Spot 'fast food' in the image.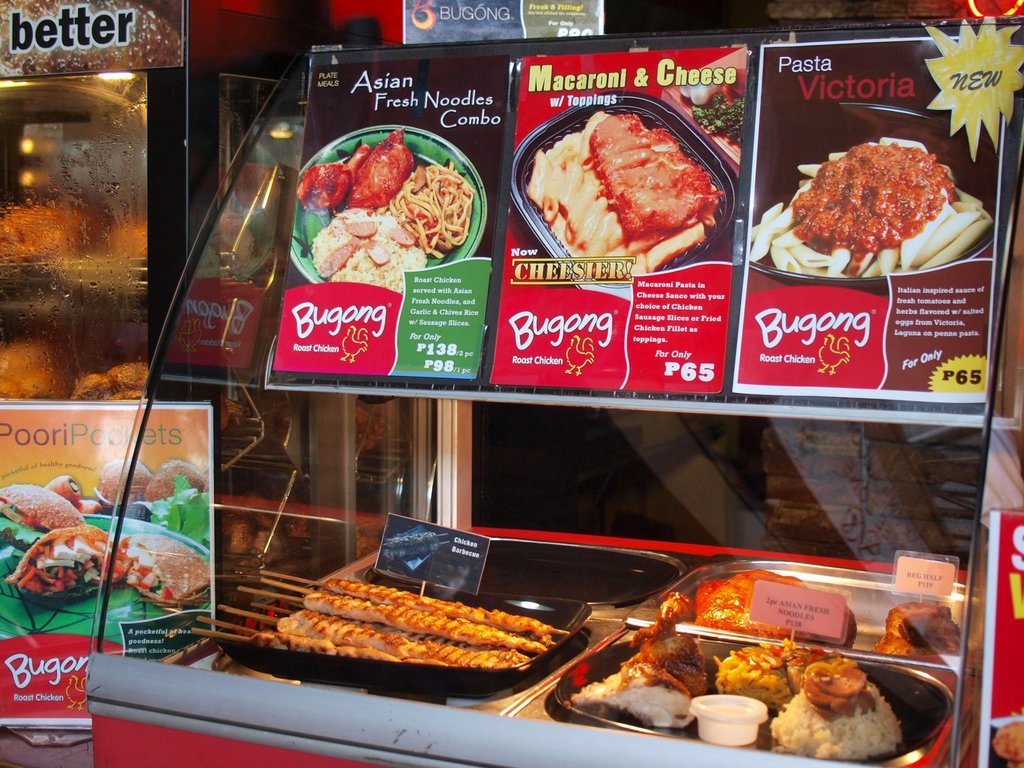
'fast food' found at [left=0, top=206, right=83, bottom=264].
